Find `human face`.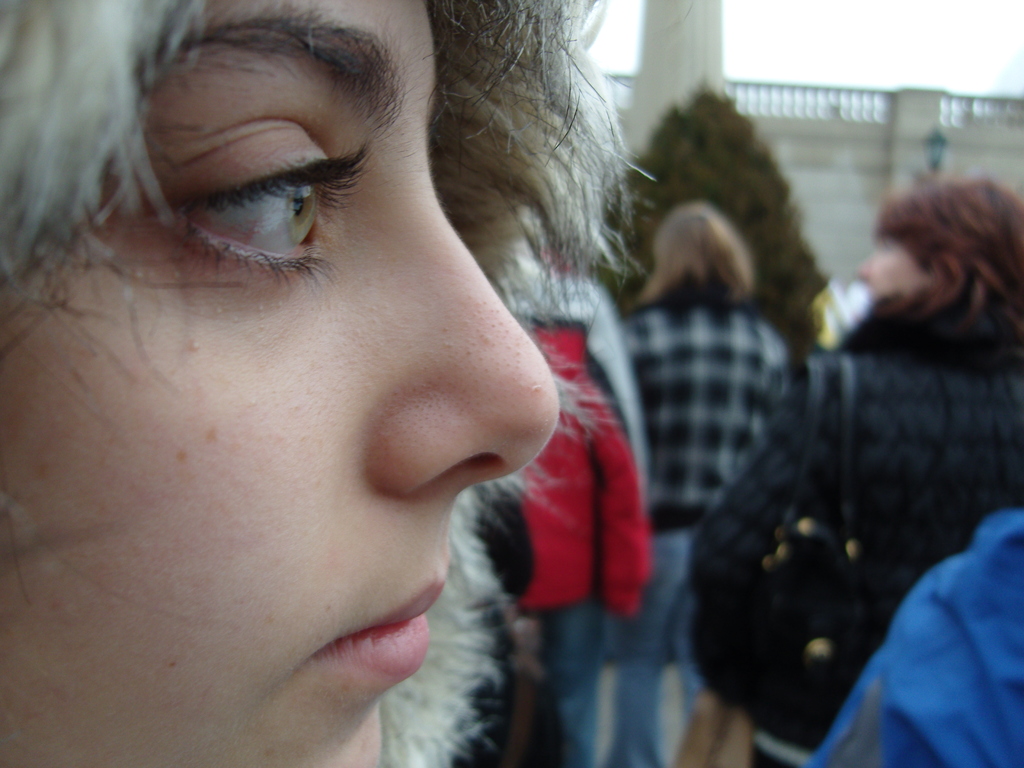
box=[854, 234, 929, 299].
